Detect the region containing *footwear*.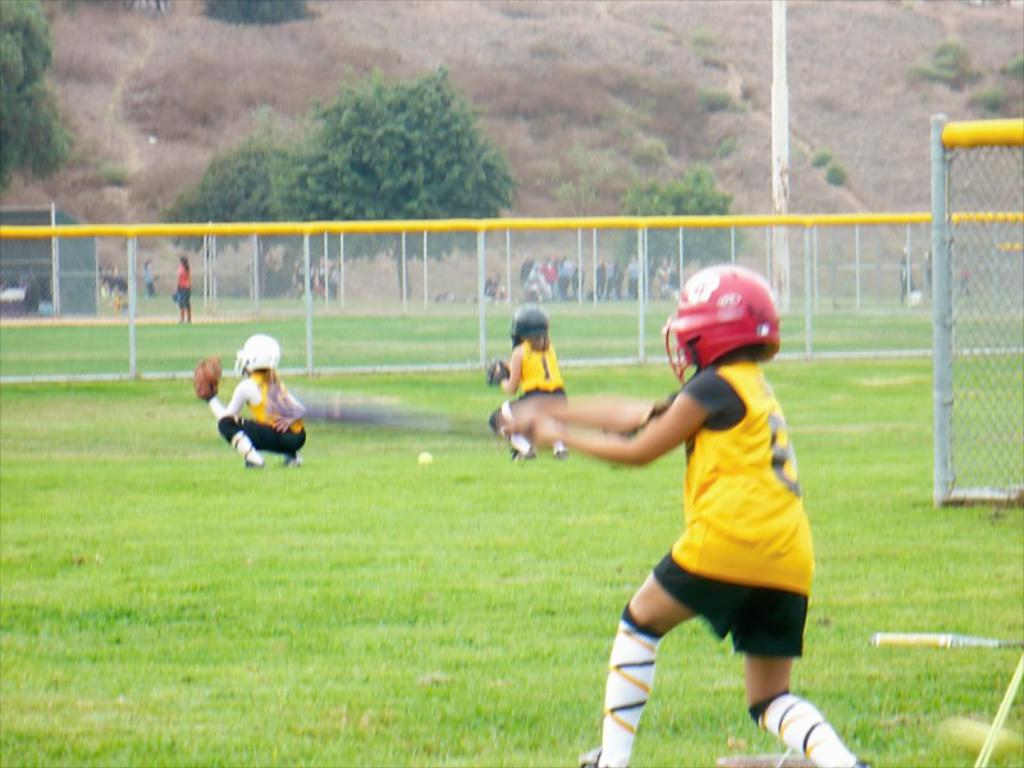
279/452/305/468.
